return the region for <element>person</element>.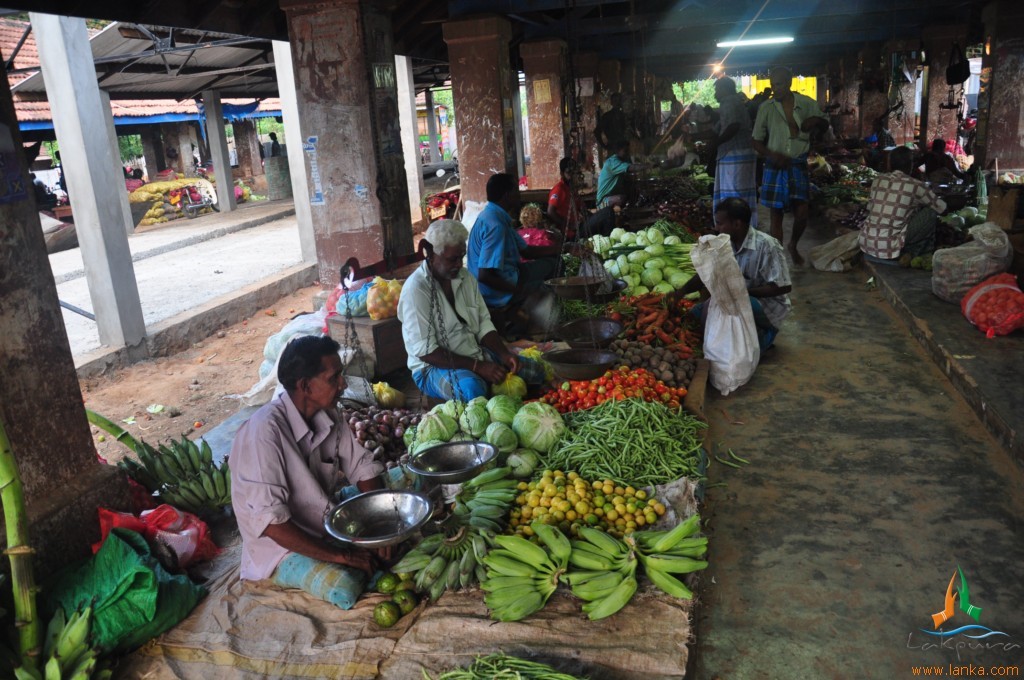
x1=714 y1=200 x2=799 y2=355.
